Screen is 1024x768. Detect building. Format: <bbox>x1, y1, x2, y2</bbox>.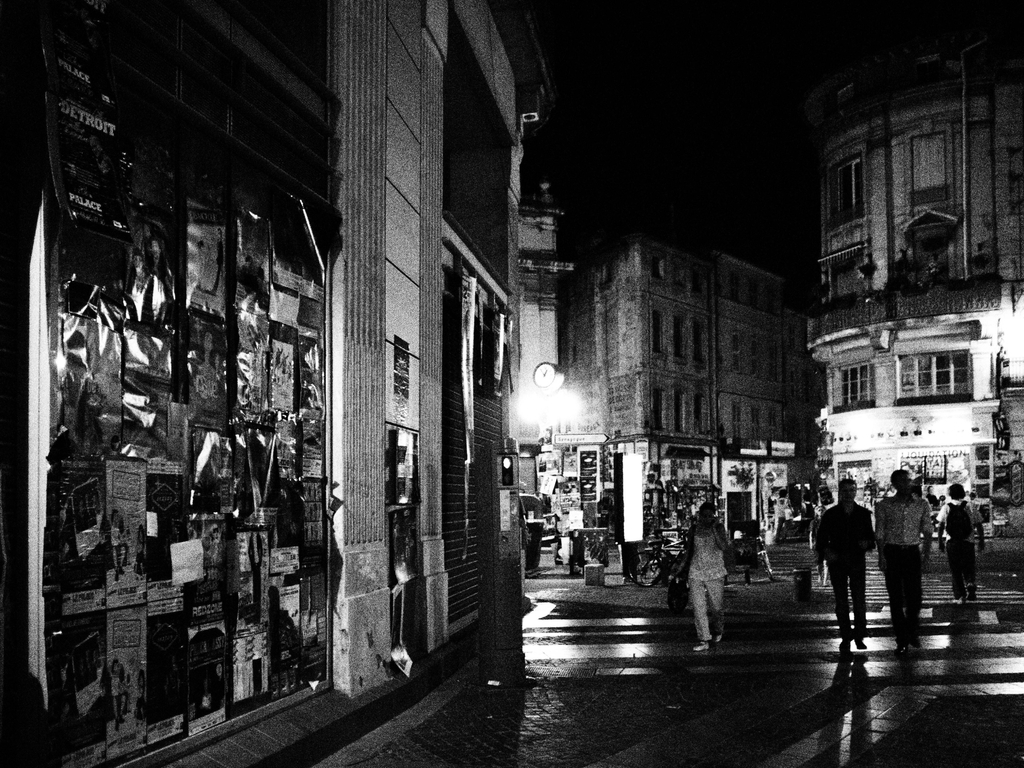
<bbox>0, 3, 615, 767</bbox>.
